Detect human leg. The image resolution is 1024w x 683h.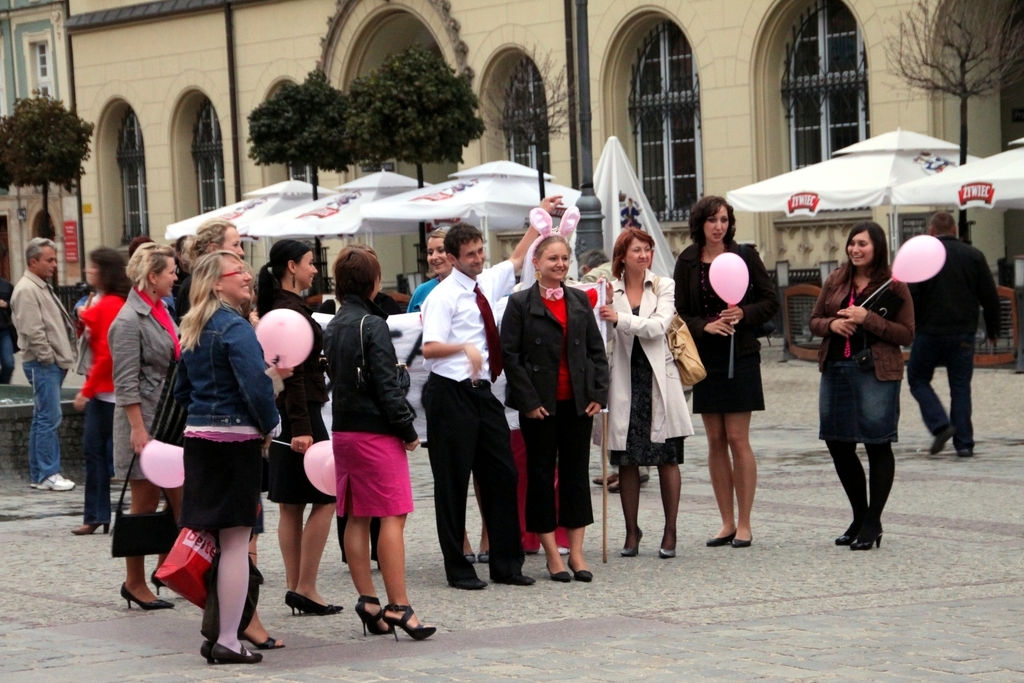
Rect(822, 436, 895, 552).
